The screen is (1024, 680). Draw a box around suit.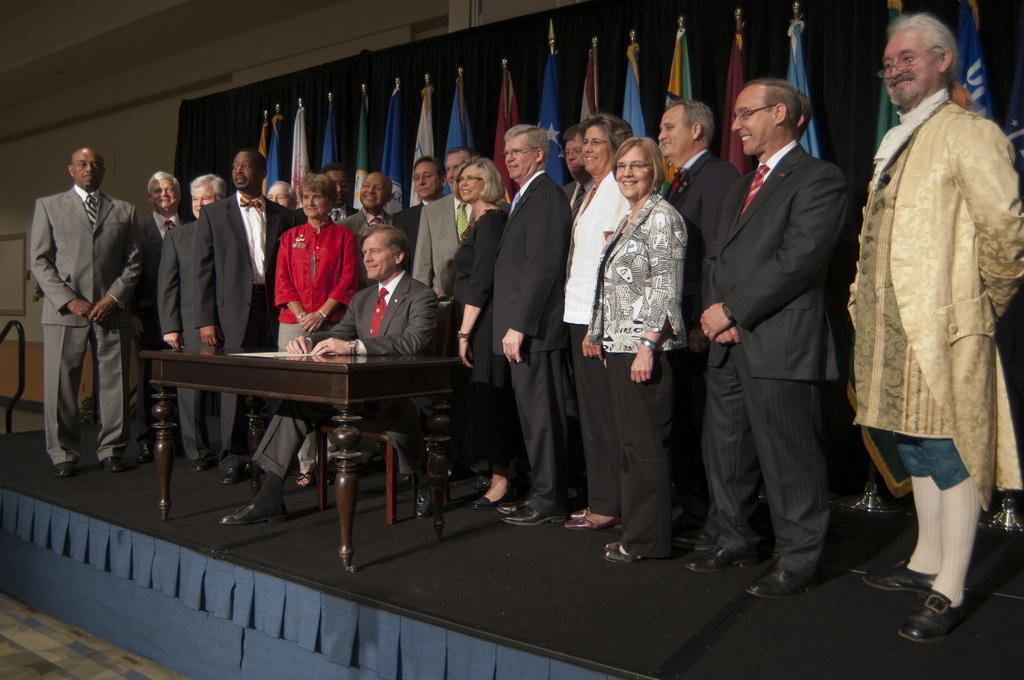
region(709, 138, 843, 580).
